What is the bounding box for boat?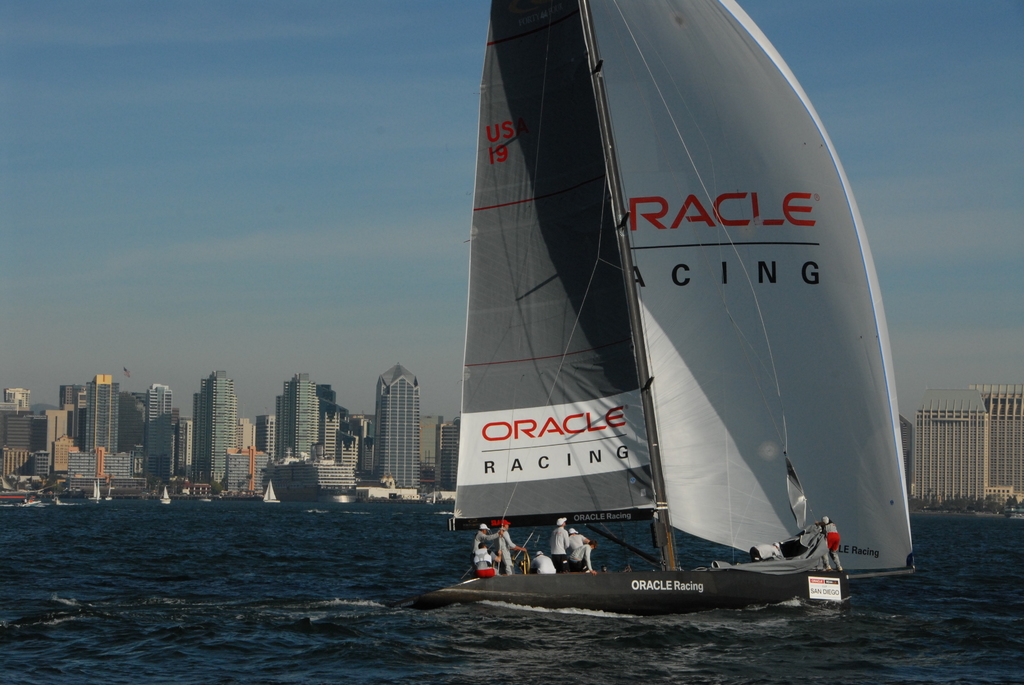
[83,478,102,500].
